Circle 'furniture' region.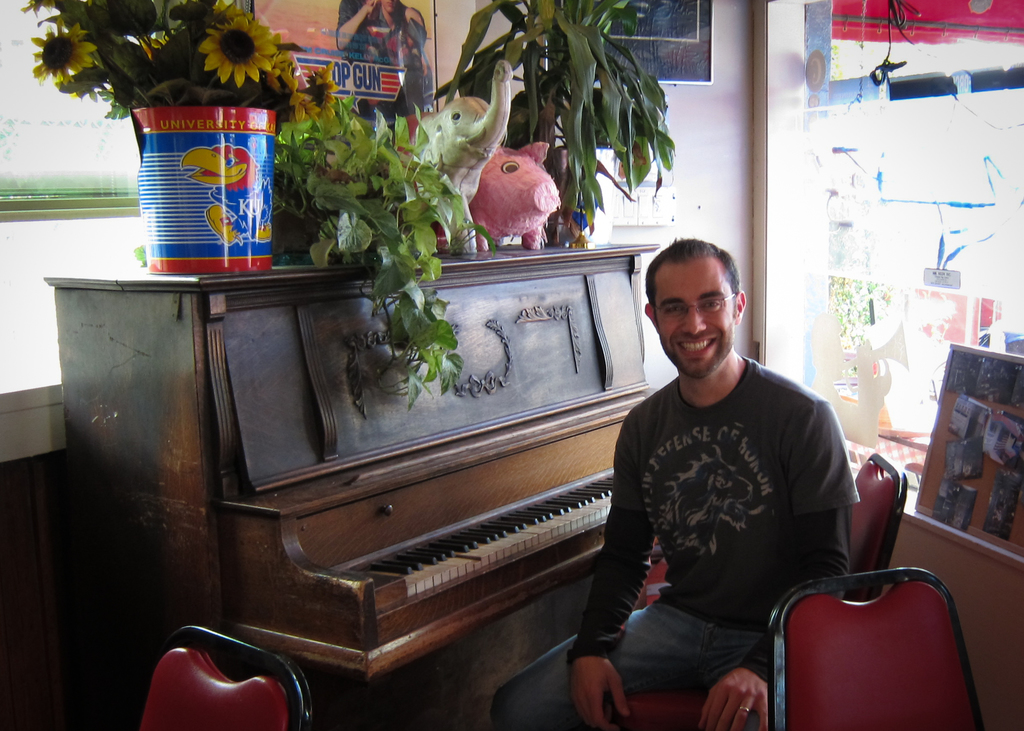
Region: select_region(610, 449, 908, 730).
